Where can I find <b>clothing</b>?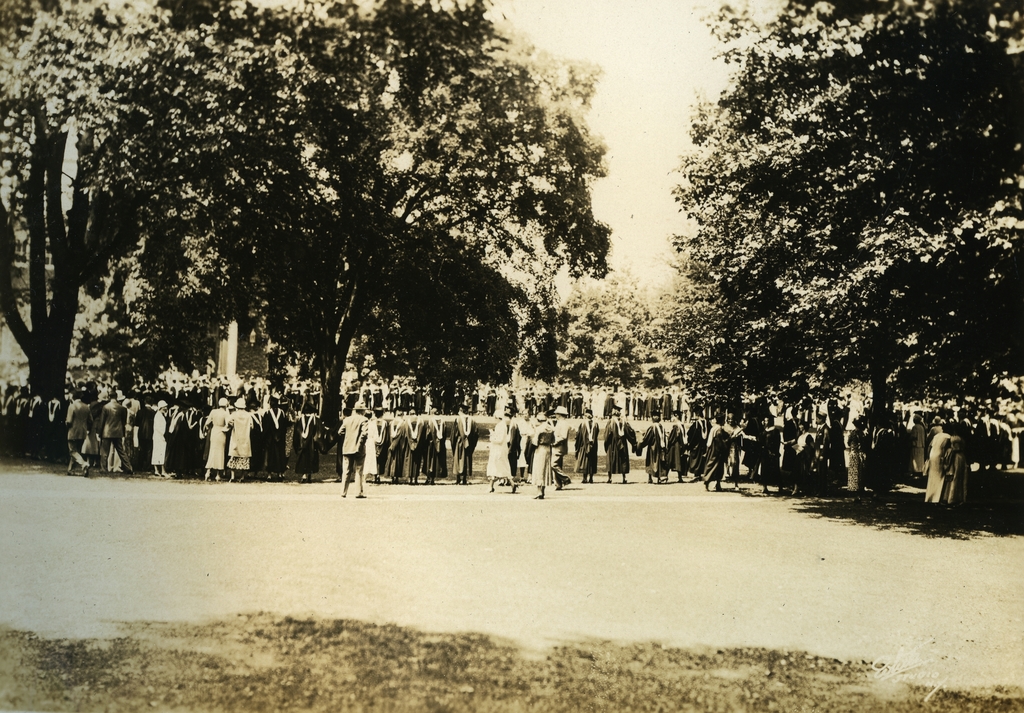
You can find it at (336,414,371,496).
